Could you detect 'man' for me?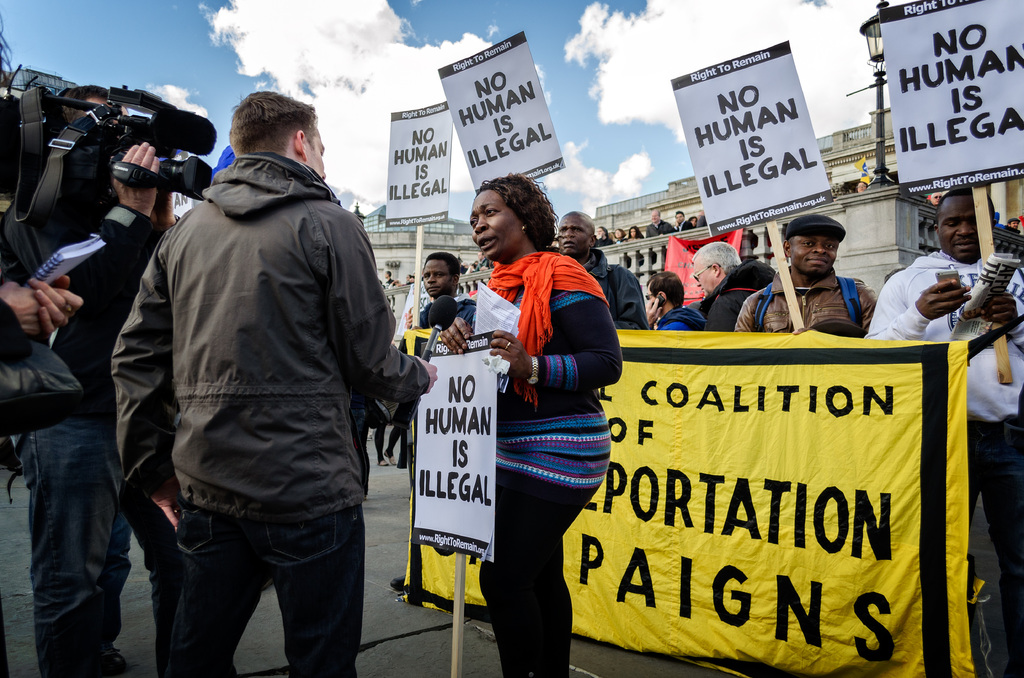
Detection result: [x1=641, y1=271, x2=707, y2=331].
